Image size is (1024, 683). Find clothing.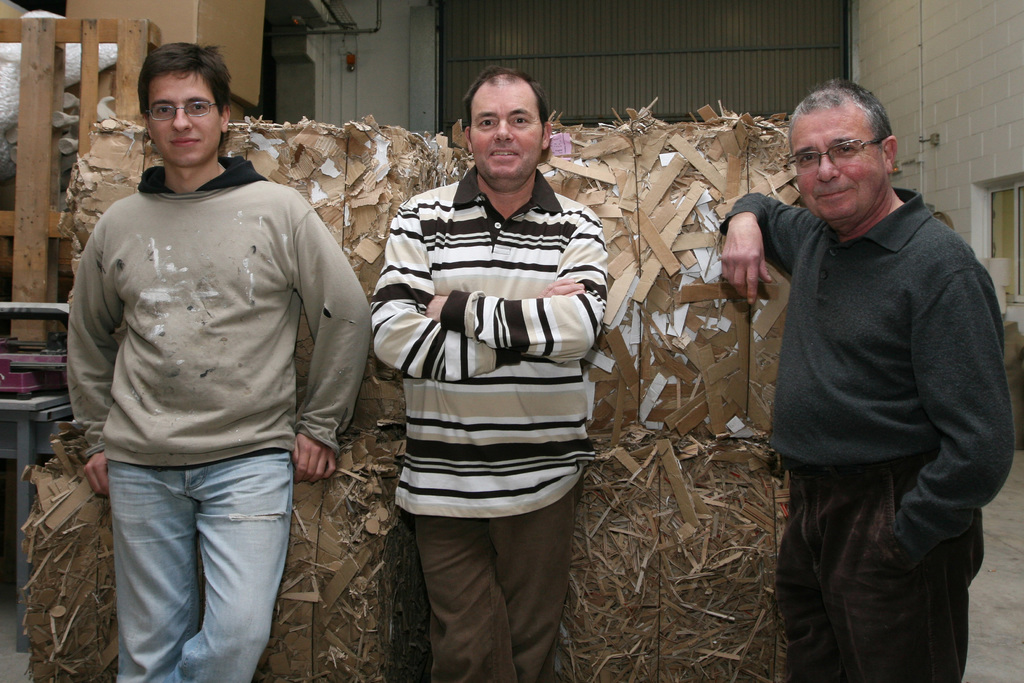
BBox(719, 193, 1016, 546).
